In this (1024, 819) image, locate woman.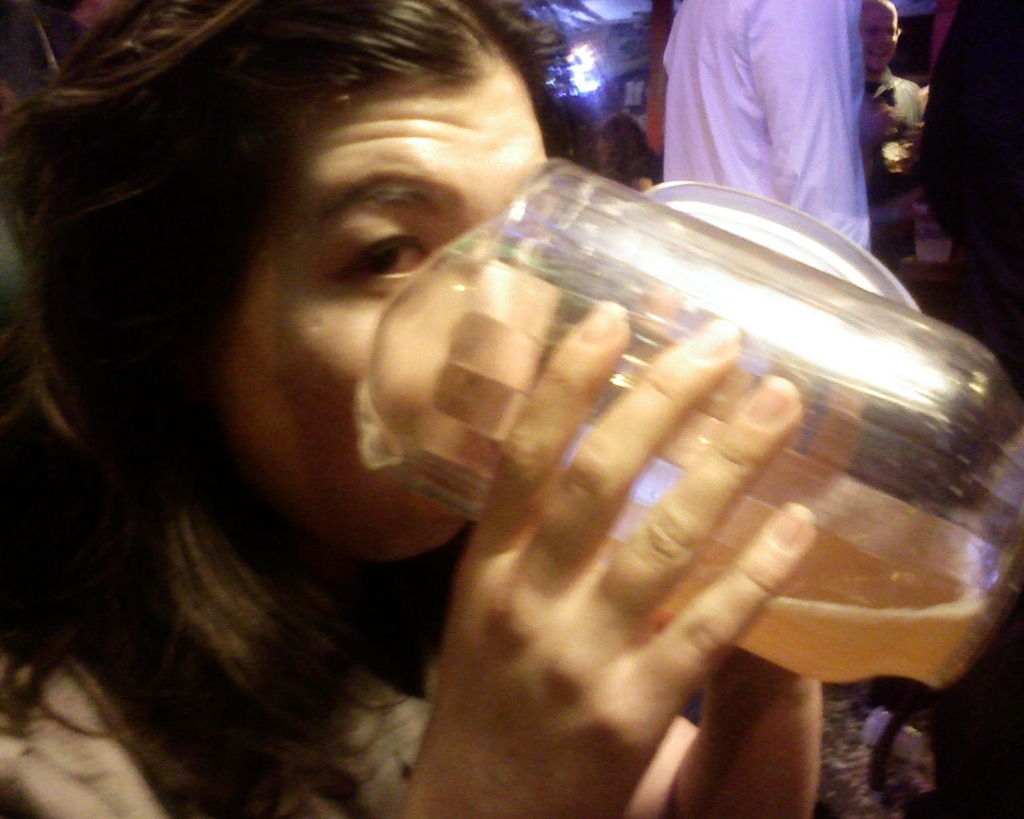
Bounding box: [31,0,793,818].
